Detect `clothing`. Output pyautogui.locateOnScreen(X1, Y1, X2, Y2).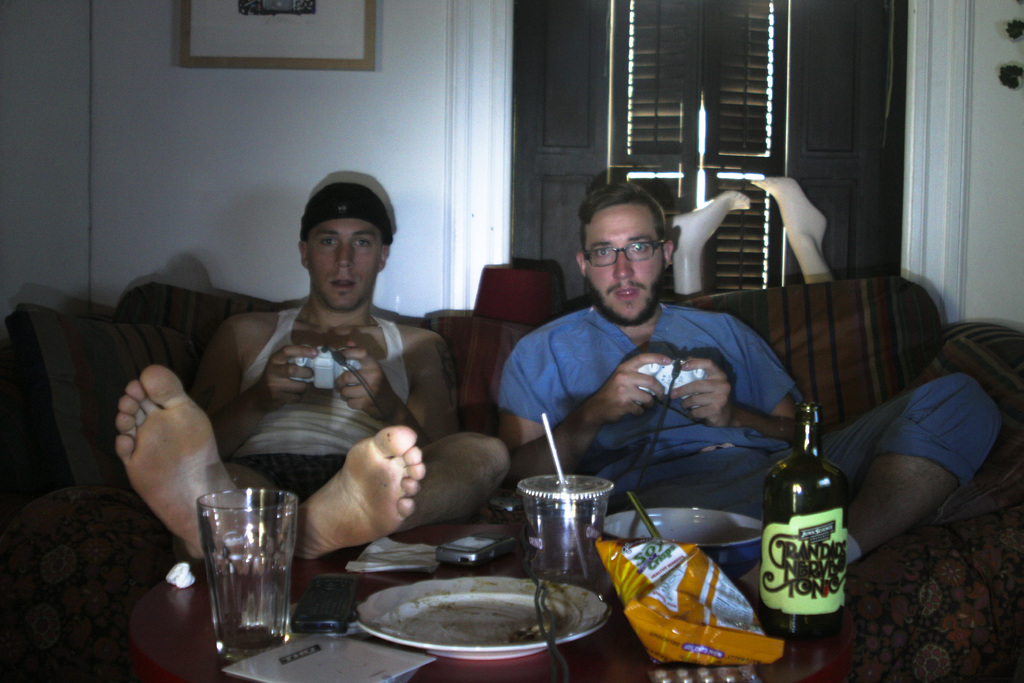
pyautogui.locateOnScreen(228, 309, 406, 501).
